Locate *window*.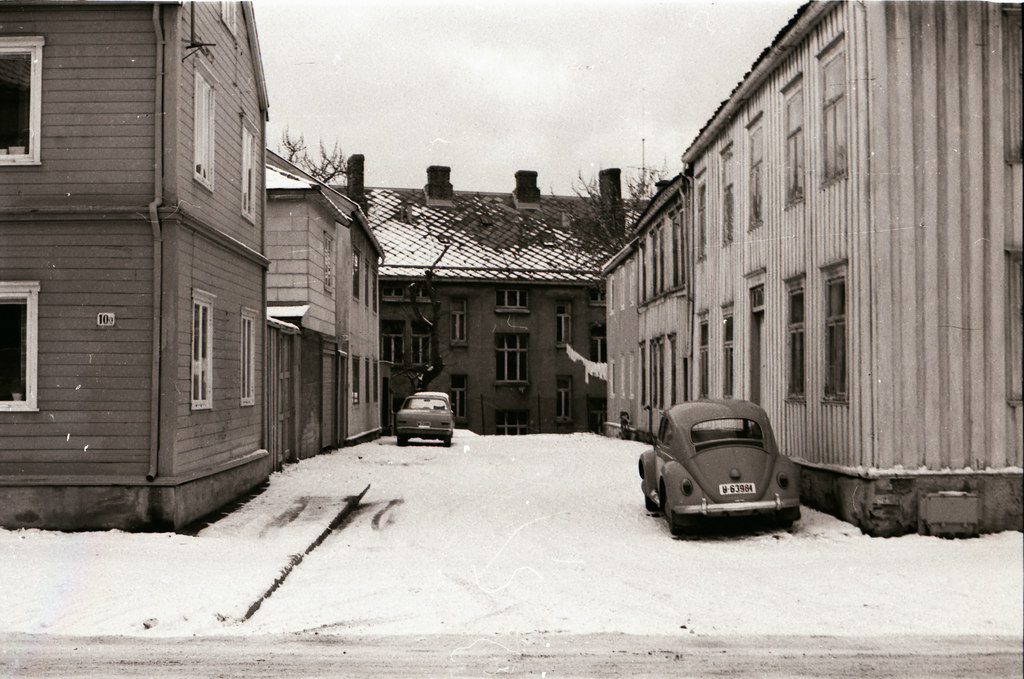
Bounding box: locate(649, 224, 661, 297).
